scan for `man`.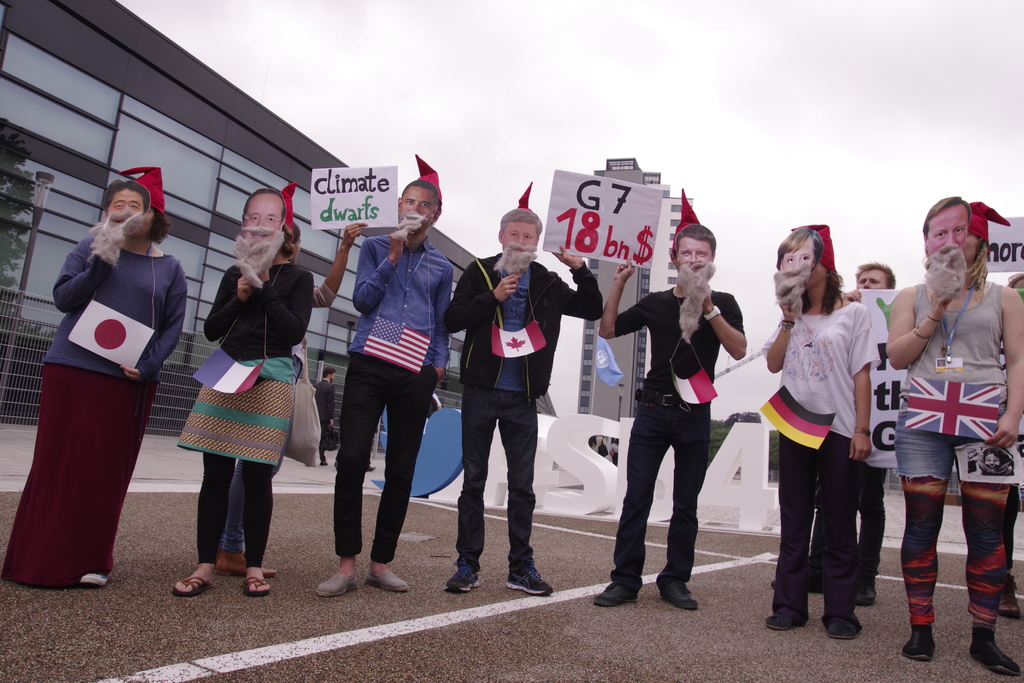
Scan result: 314:366:337:467.
